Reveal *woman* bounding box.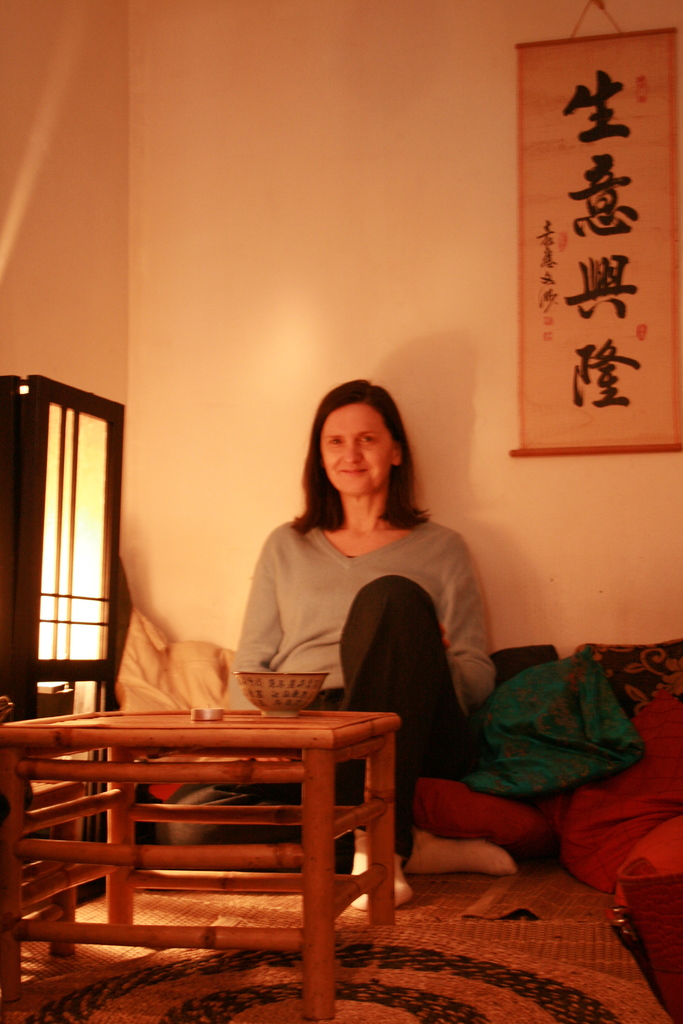
Revealed: <box>226,381,497,925</box>.
